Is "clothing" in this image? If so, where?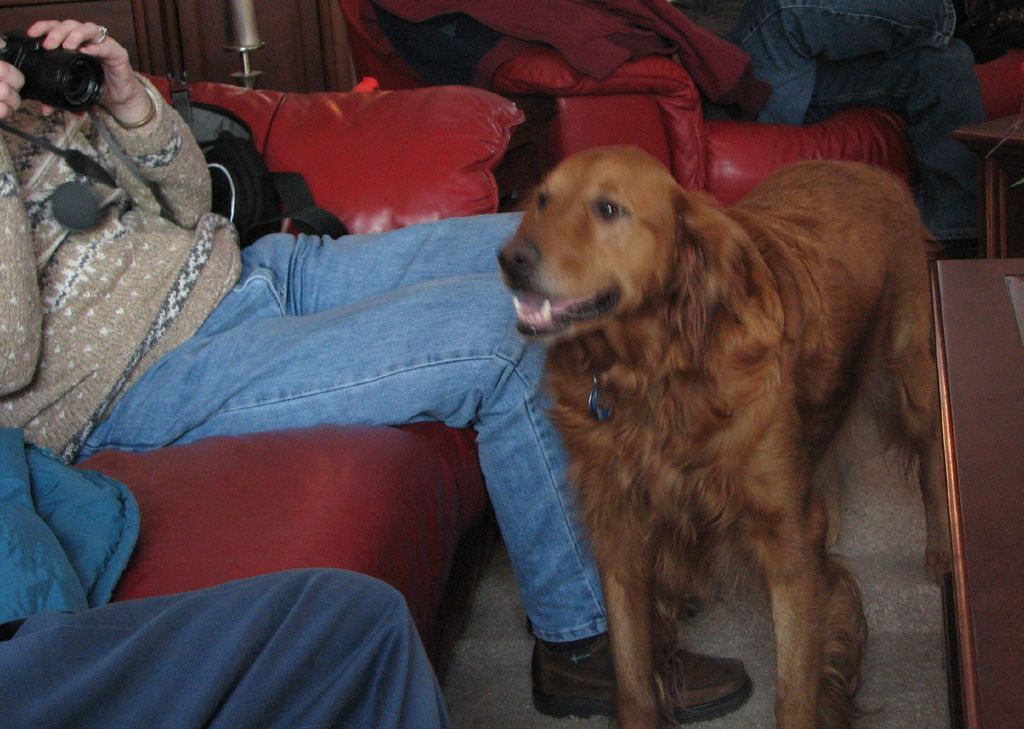
Yes, at bbox(17, 550, 464, 714).
